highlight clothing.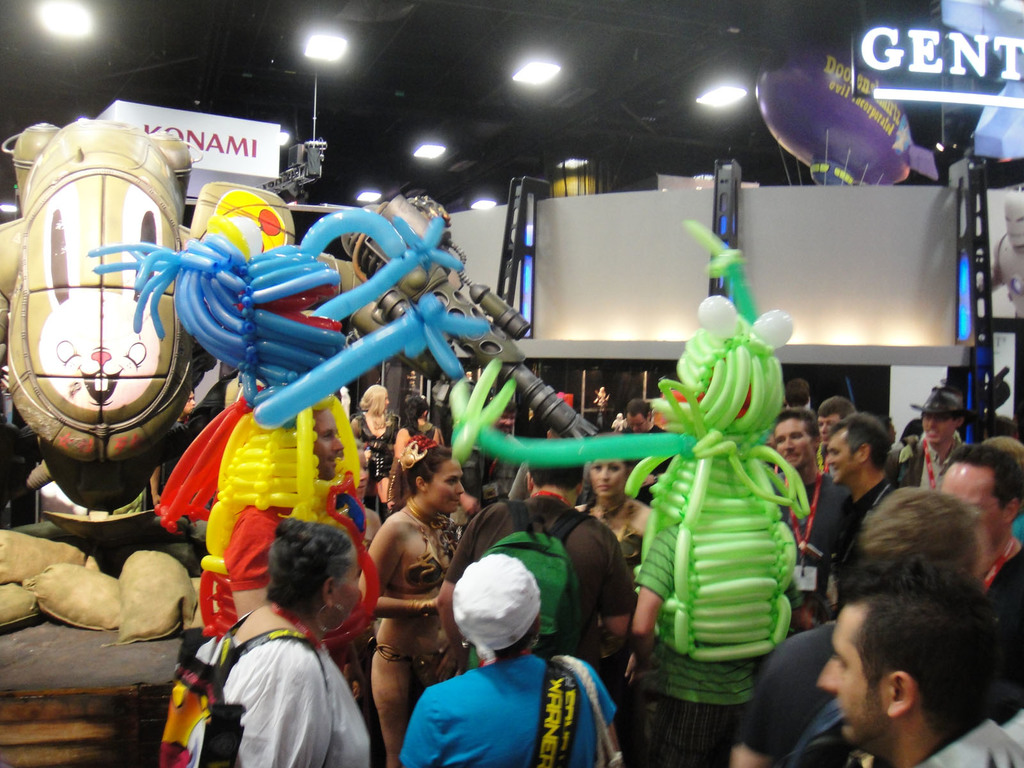
Highlighted region: Rect(401, 516, 475, 590).
